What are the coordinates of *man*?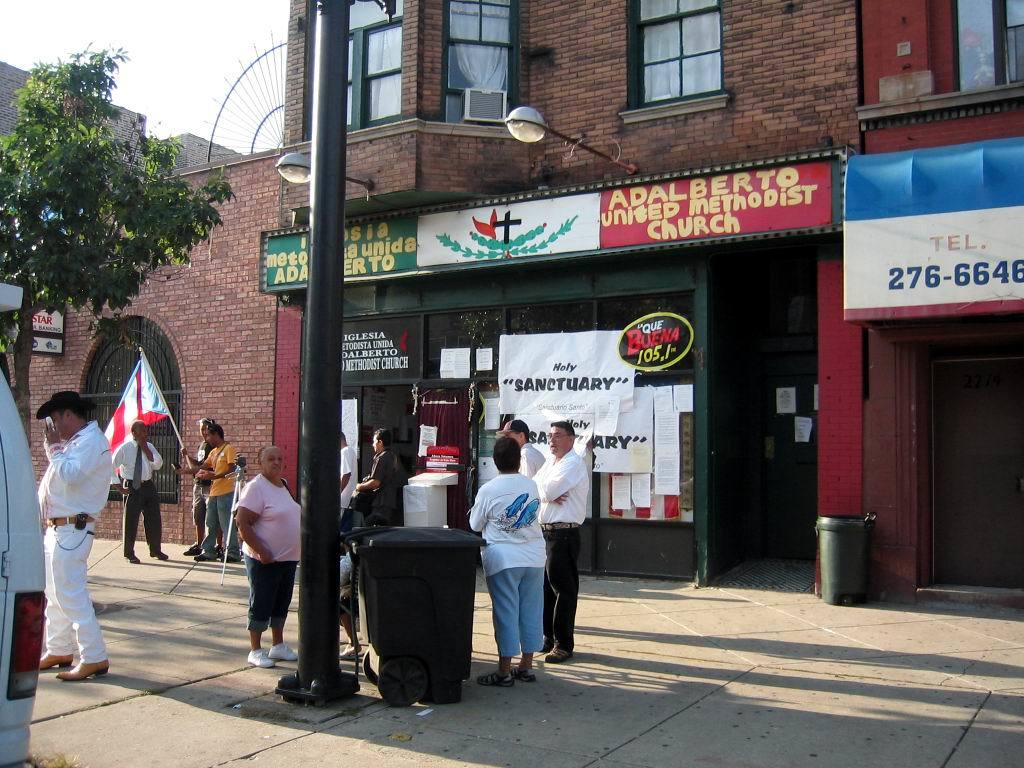
[352,425,401,529].
